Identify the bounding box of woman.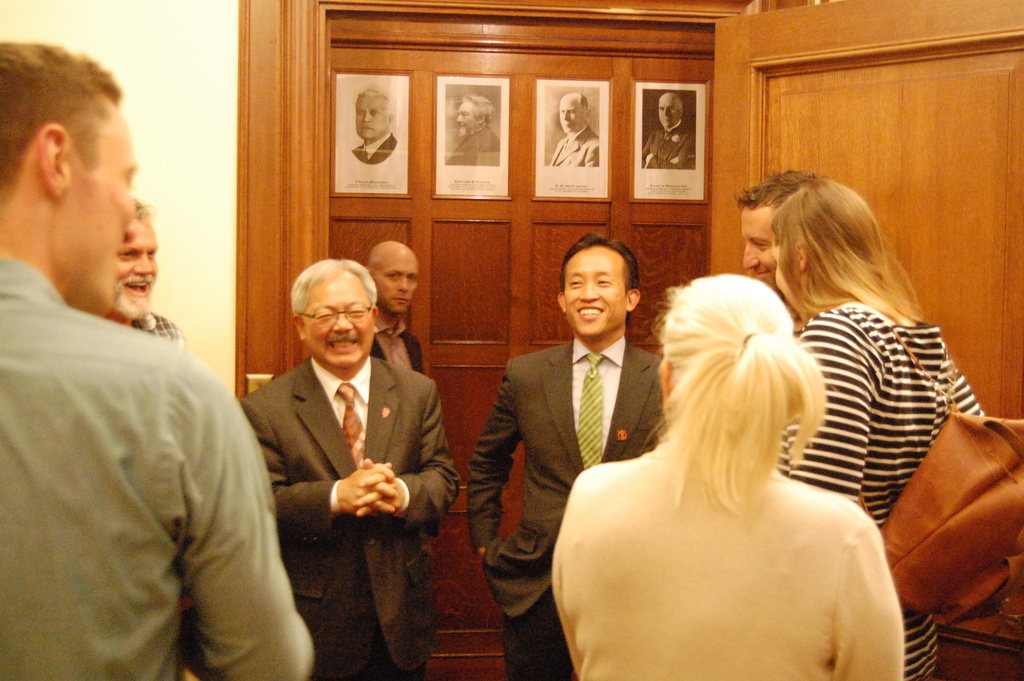
x1=778, y1=174, x2=992, y2=677.
